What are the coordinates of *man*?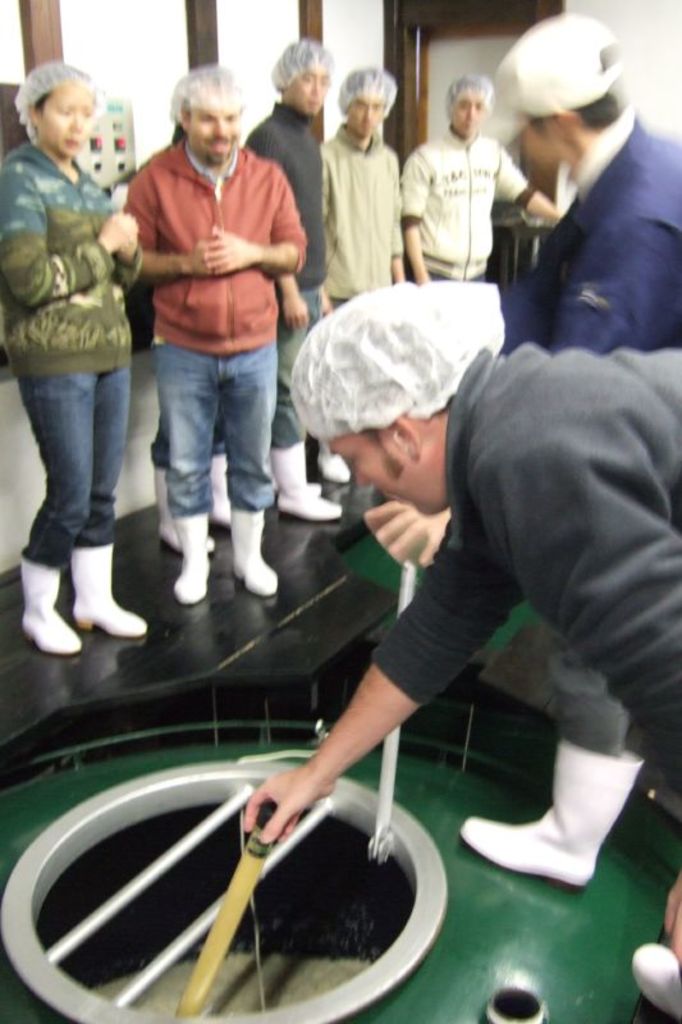
crop(125, 63, 308, 603).
